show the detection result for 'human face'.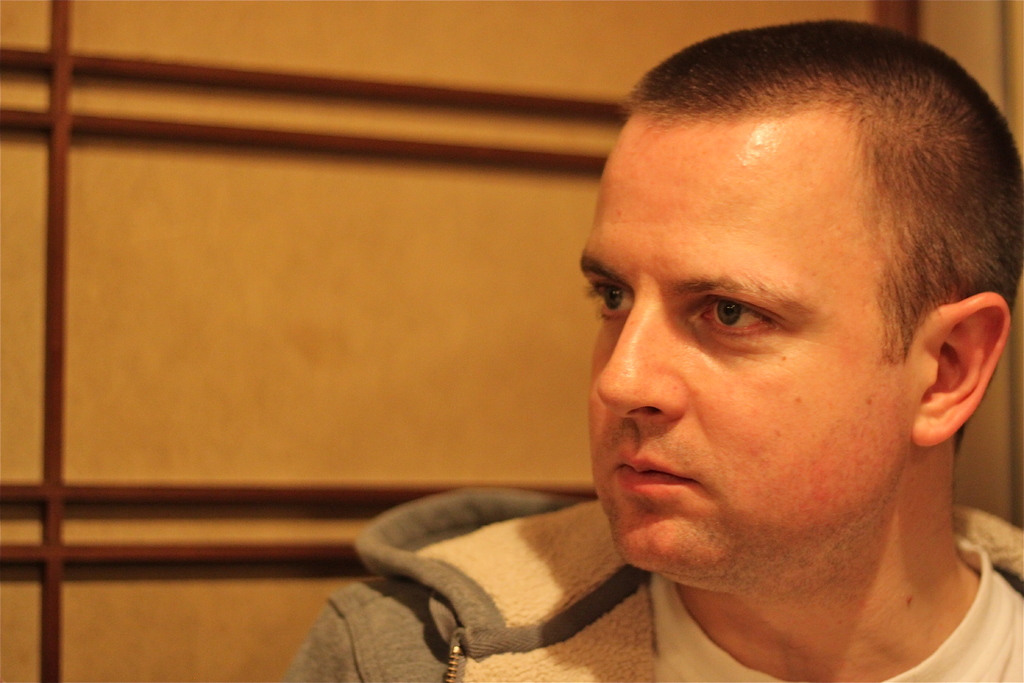
box=[581, 113, 909, 574].
